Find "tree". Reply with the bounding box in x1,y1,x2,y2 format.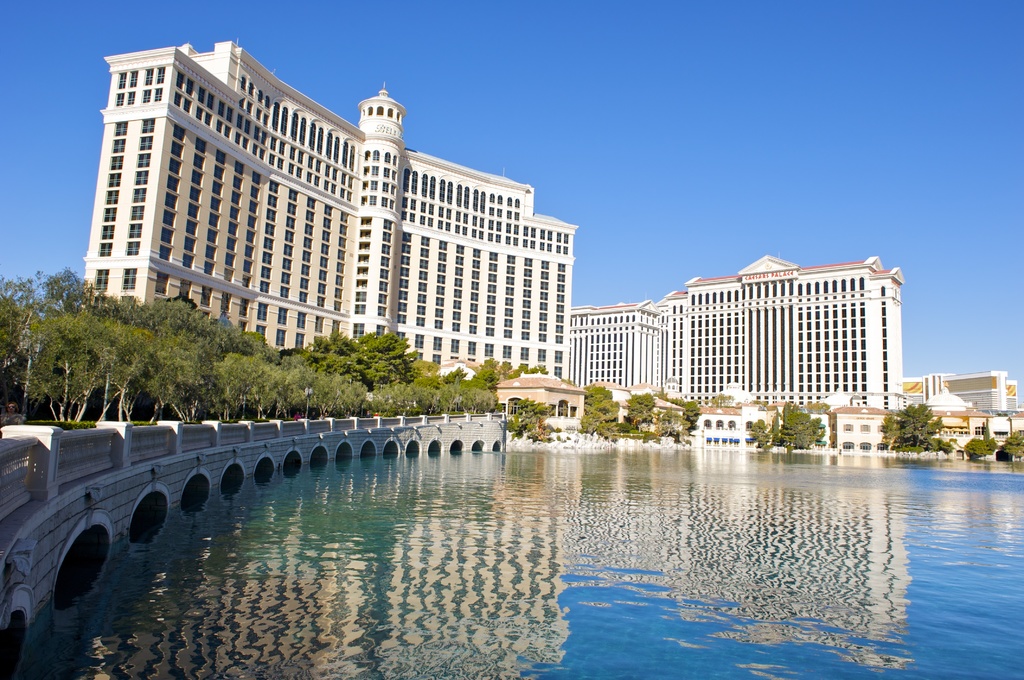
772,406,822,454.
